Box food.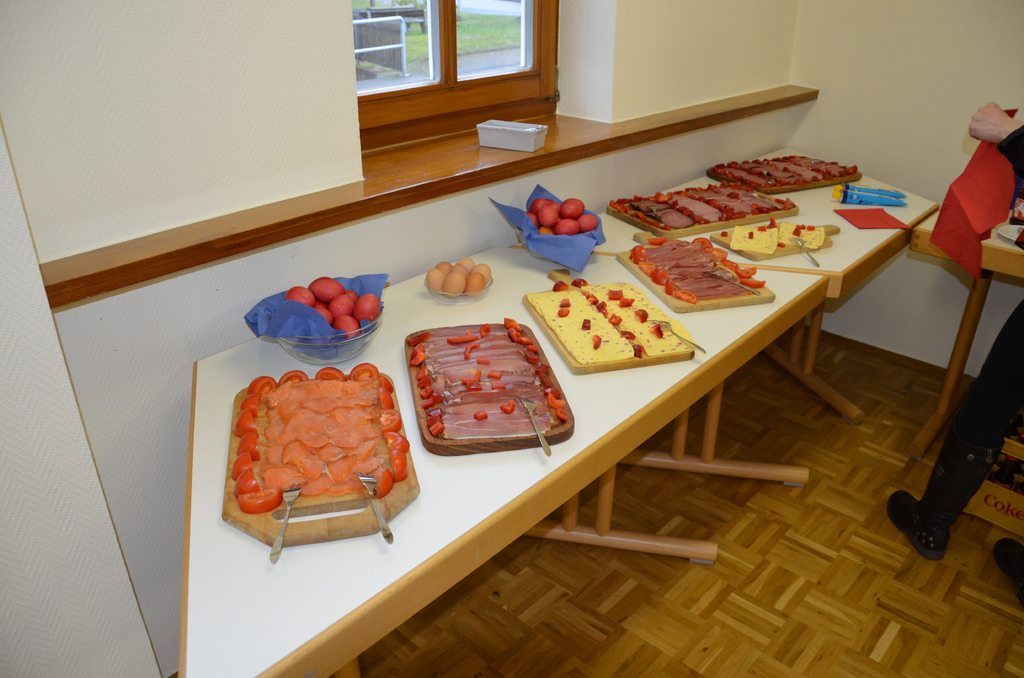
<box>630,343,647,357</box>.
